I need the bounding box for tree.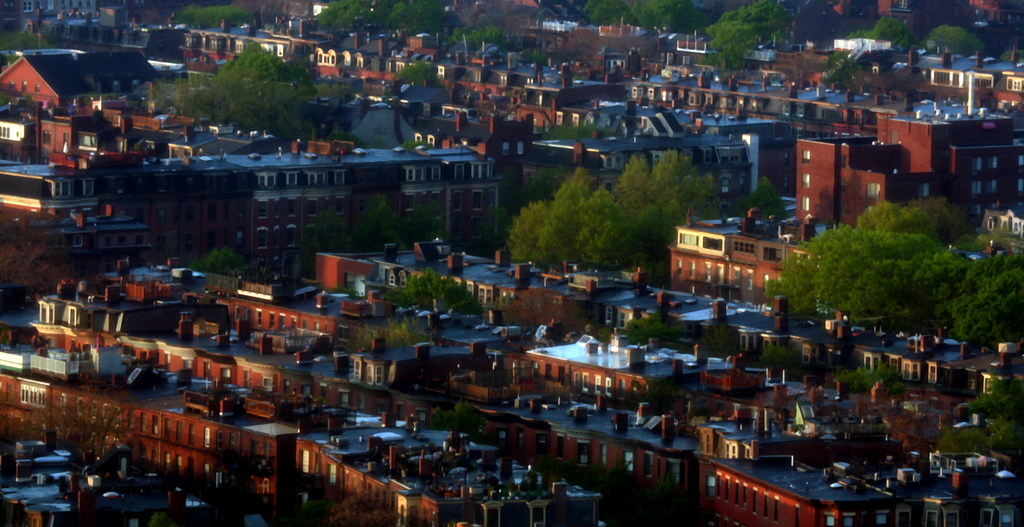
Here it is: (712, 0, 801, 54).
